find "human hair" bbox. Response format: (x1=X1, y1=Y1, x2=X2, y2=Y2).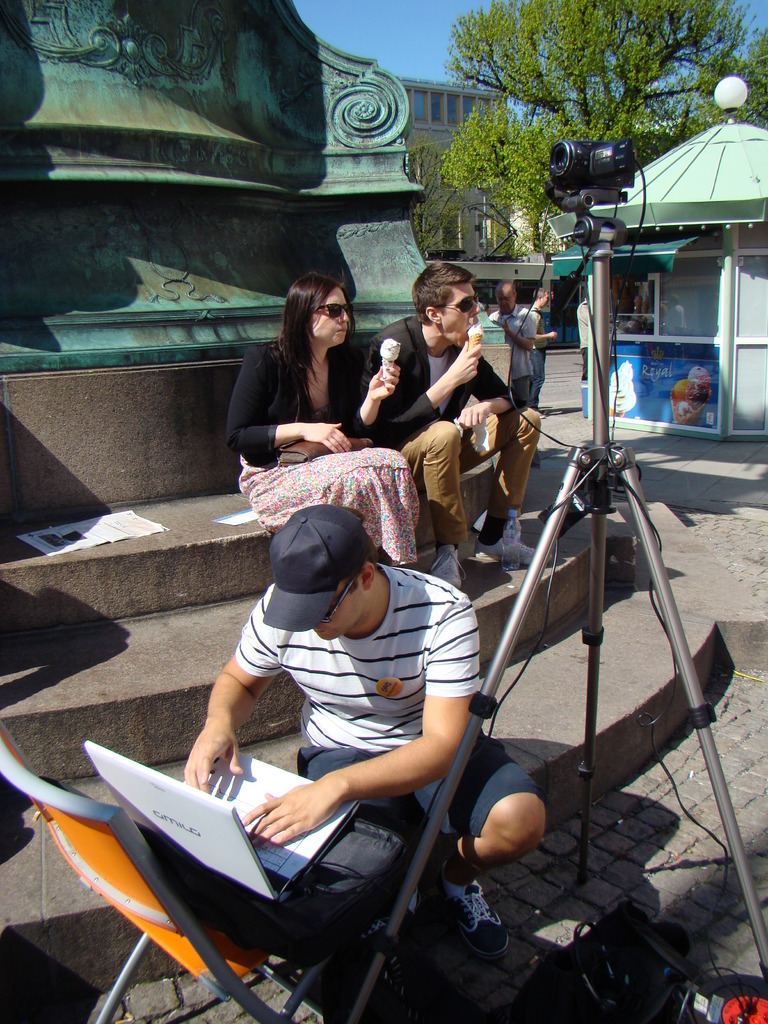
(x1=413, y1=261, x2=490, y2=350).
